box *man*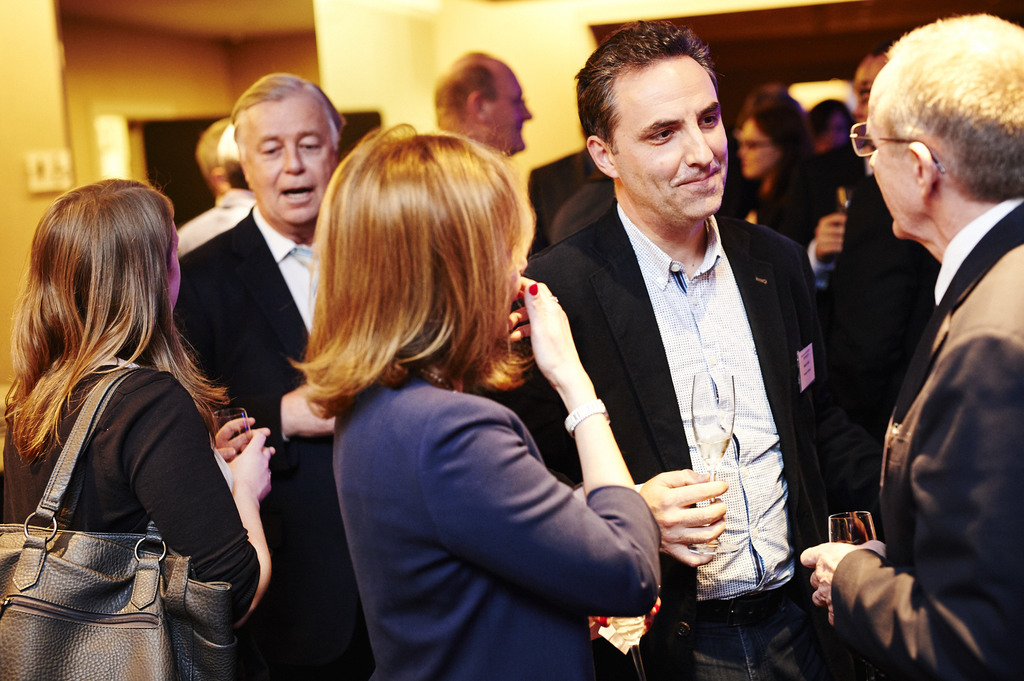
<region>426, 48, 532, 163</region>
